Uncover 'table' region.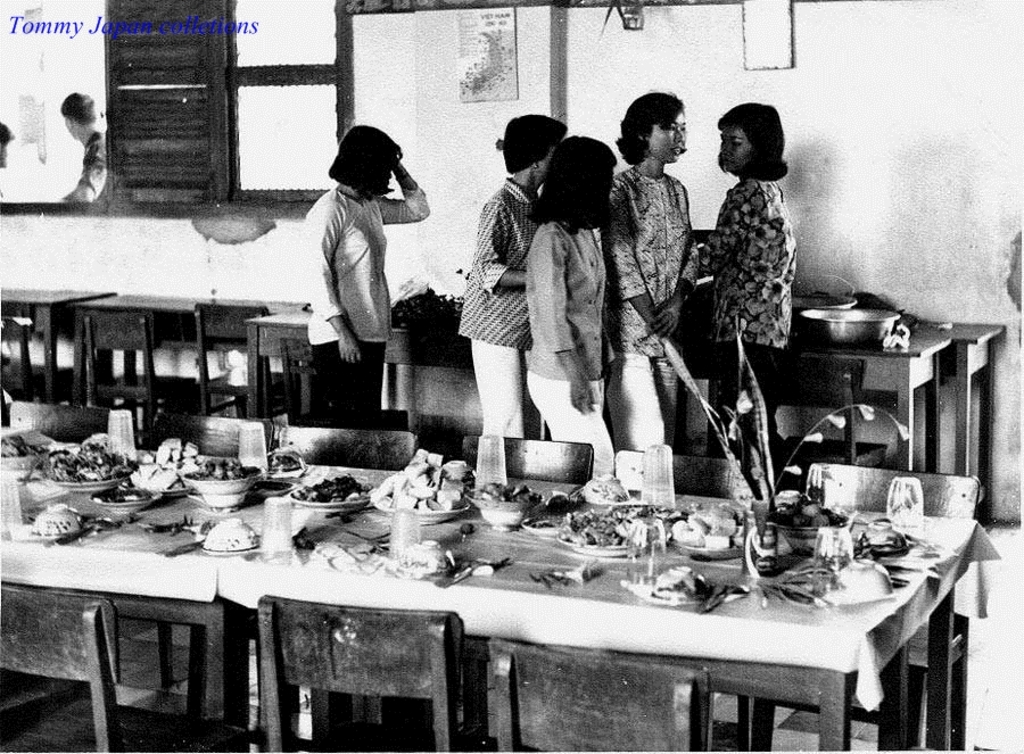
Uncovered: <region>0, 284, 101, 404</region>.
